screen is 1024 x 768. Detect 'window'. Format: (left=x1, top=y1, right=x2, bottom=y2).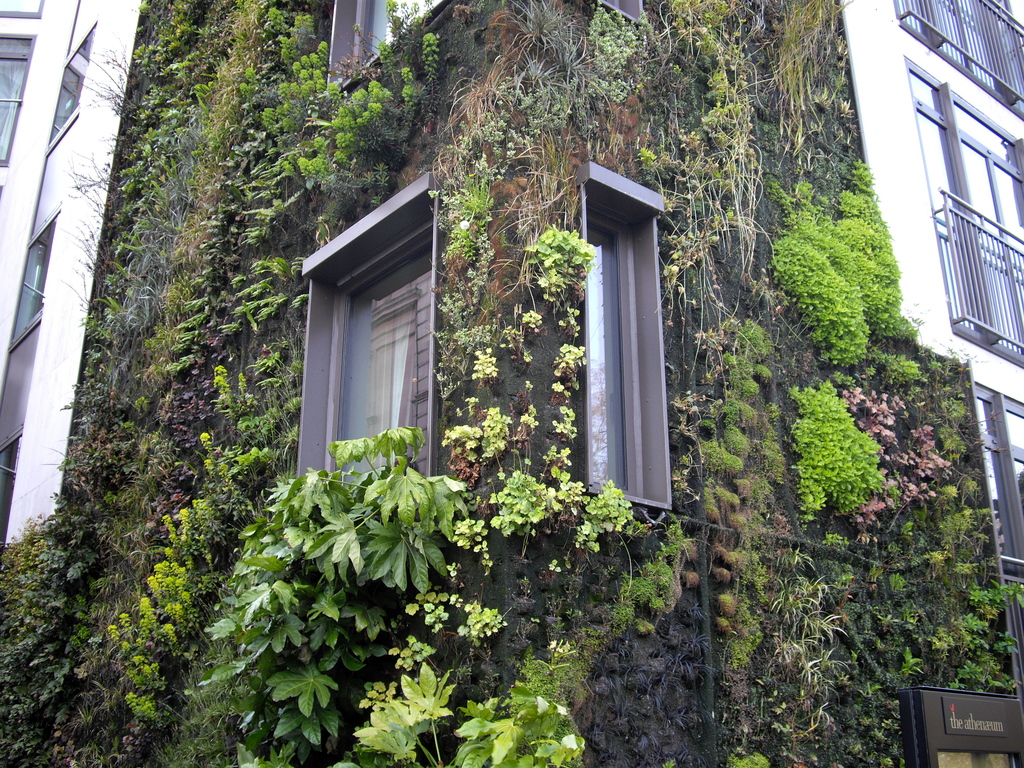
(left=0, top=30, right=40, bottom=165).
